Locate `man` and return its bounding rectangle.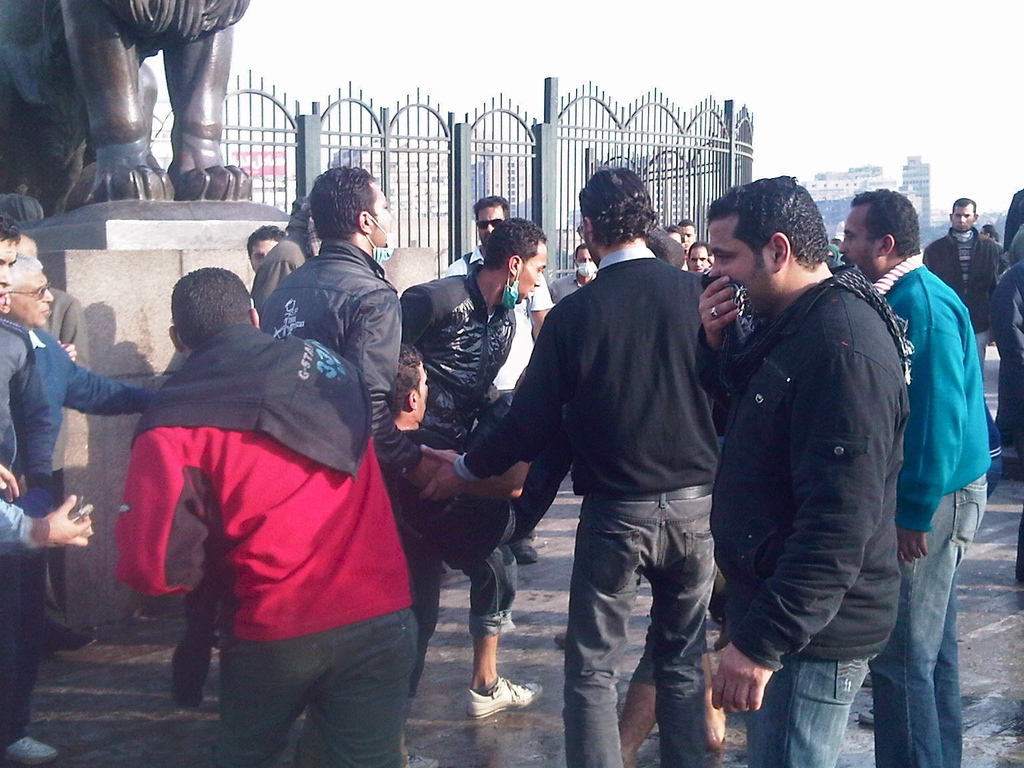
(left=414, top=162, right=735, bottom=767).
